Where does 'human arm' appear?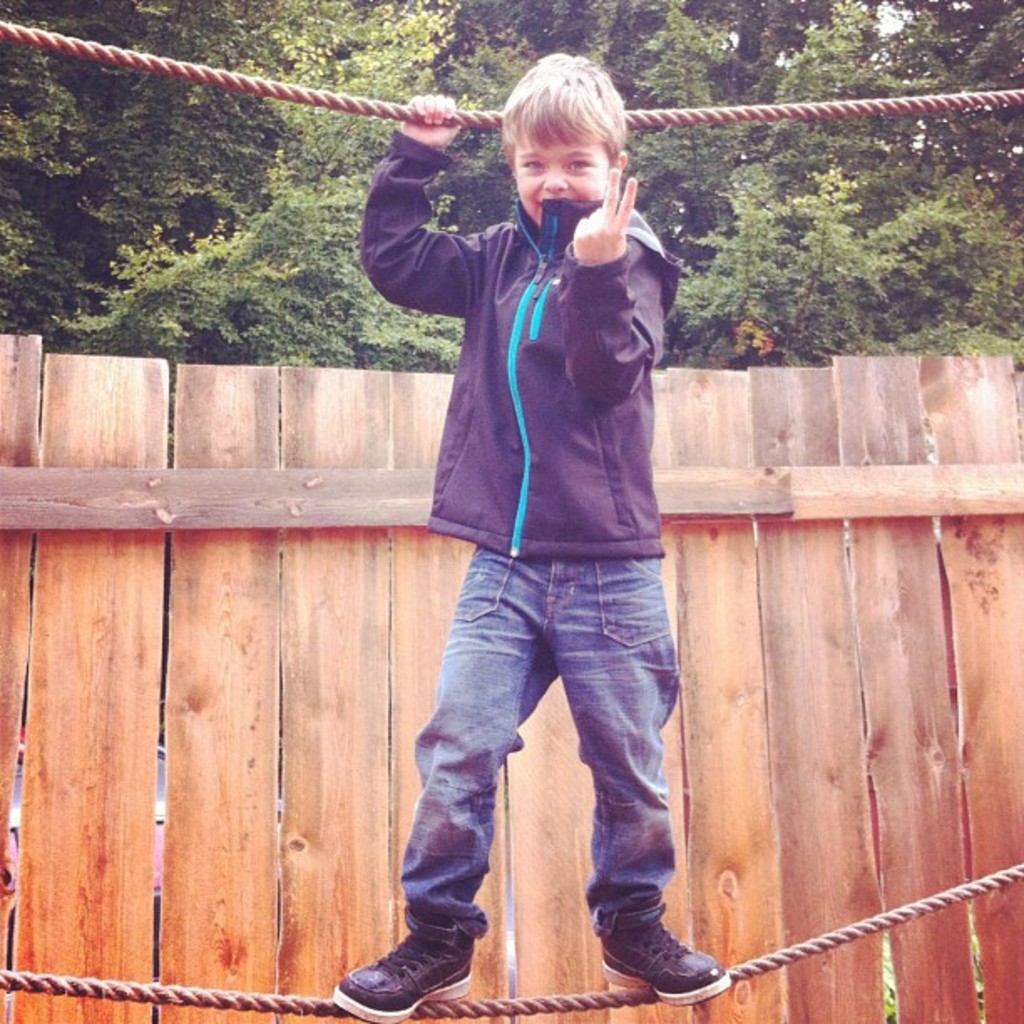
Appears at select_region(556, 166, 666, 402).
